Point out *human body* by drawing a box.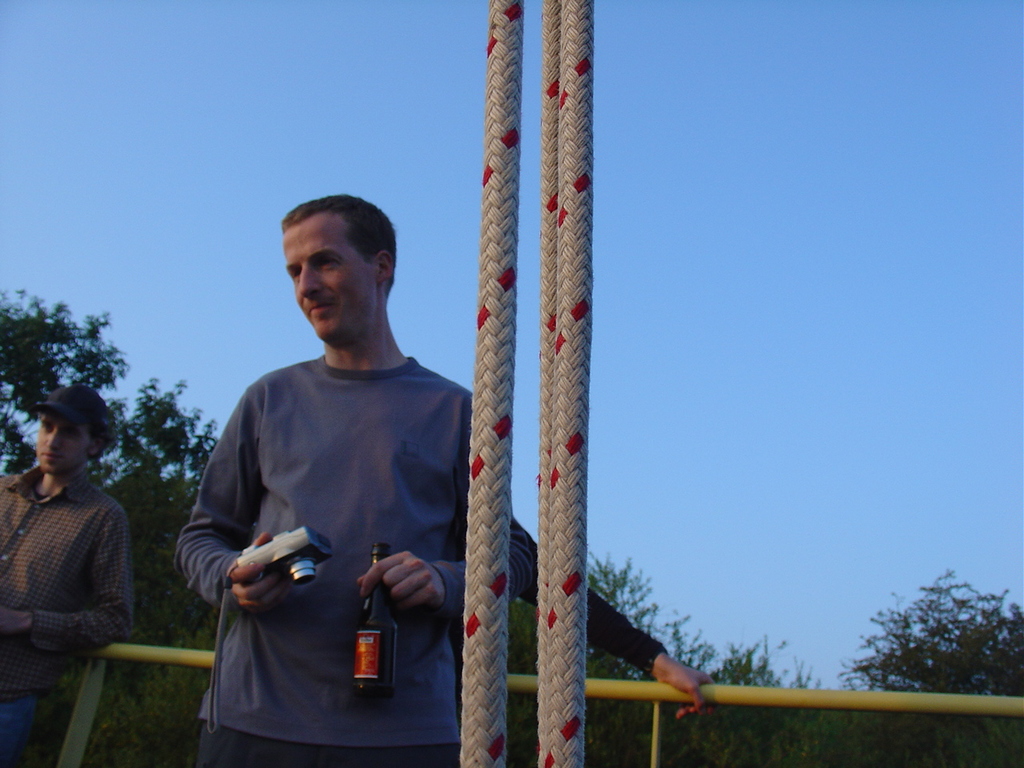
region(198, 228, 490, 767).
